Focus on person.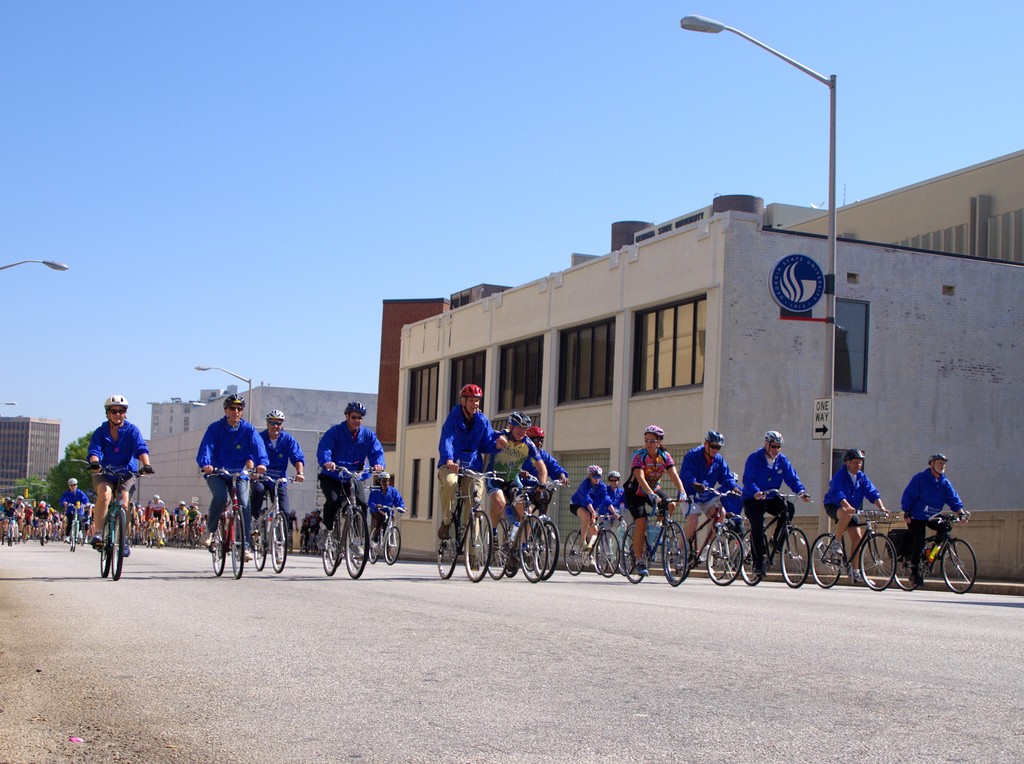
Focused at bbox=[897, 452, 966, 585].
